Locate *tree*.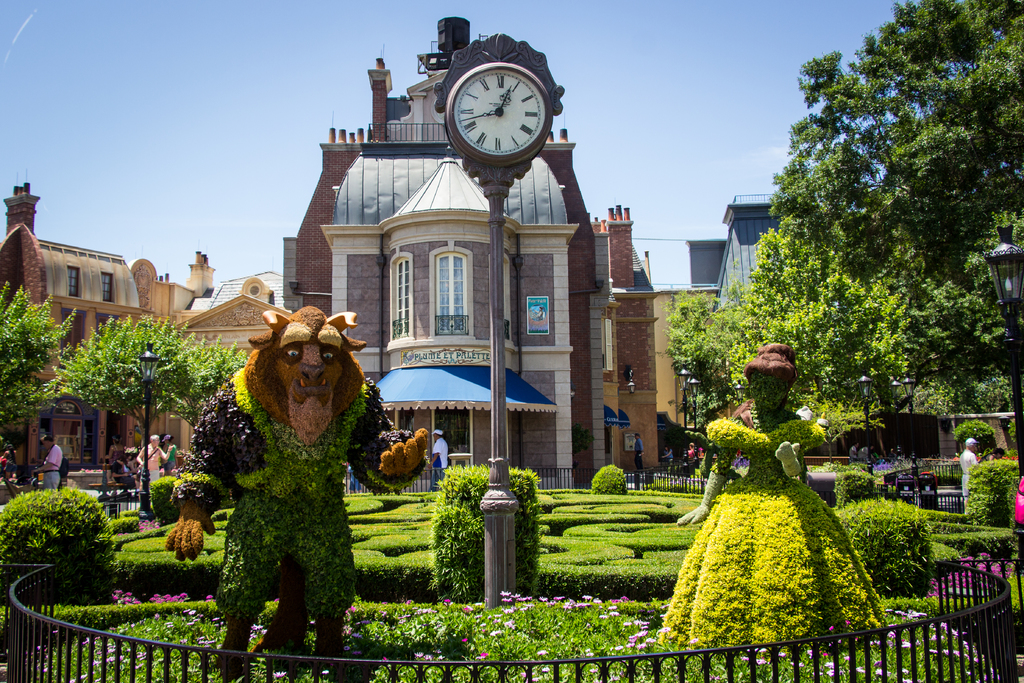
Bounding box: Rect(742, 23, 1012, 491).
